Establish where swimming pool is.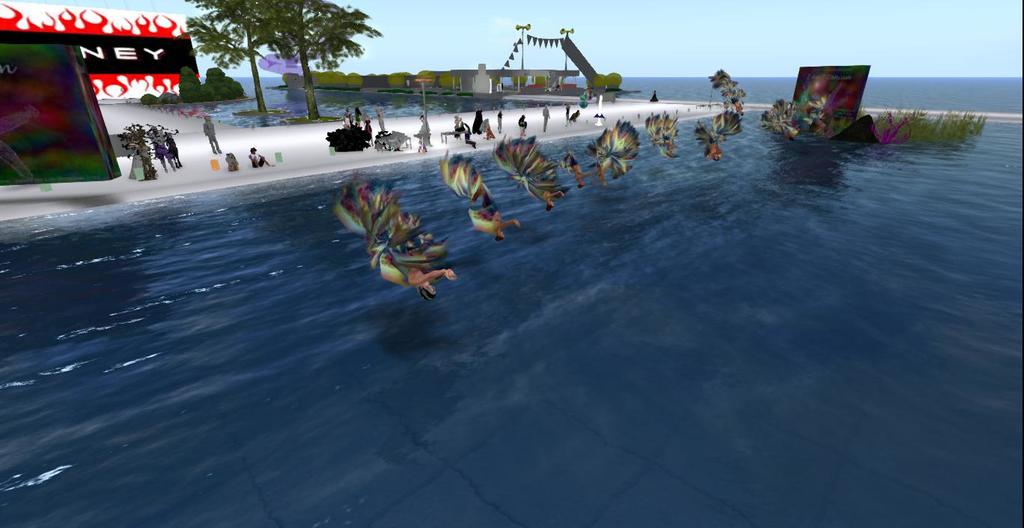
Established at [x1=28, y1=78, x2=978, y2=482].
